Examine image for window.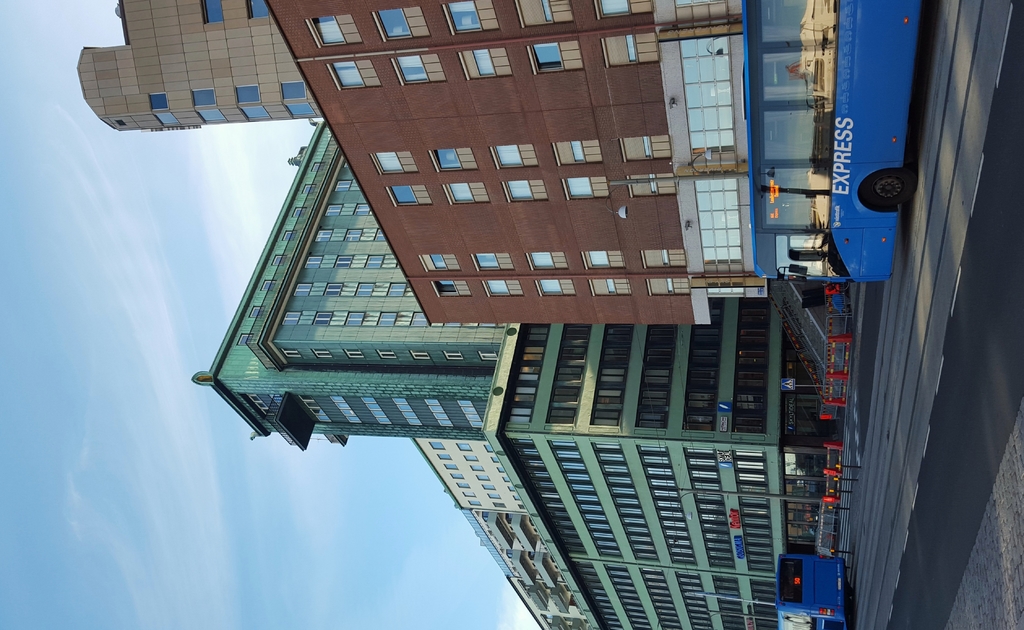
Examination result: {"x1": 191, "y1": 92, "x2": 213, "y2": 104}.
